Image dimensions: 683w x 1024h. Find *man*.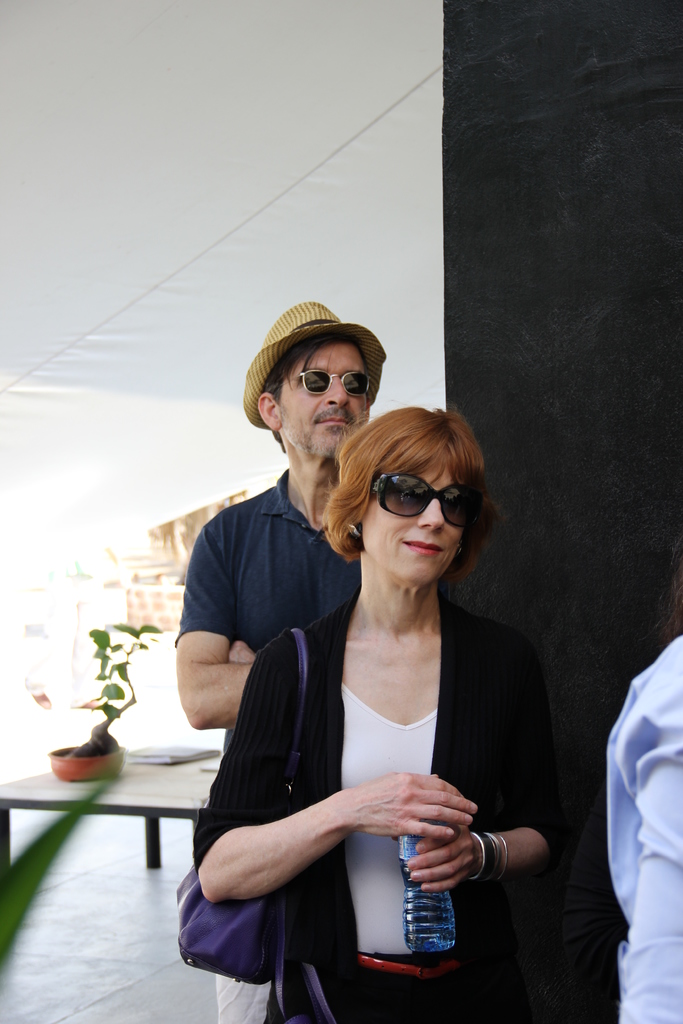
BBox(177, 301, 456, 1023).
